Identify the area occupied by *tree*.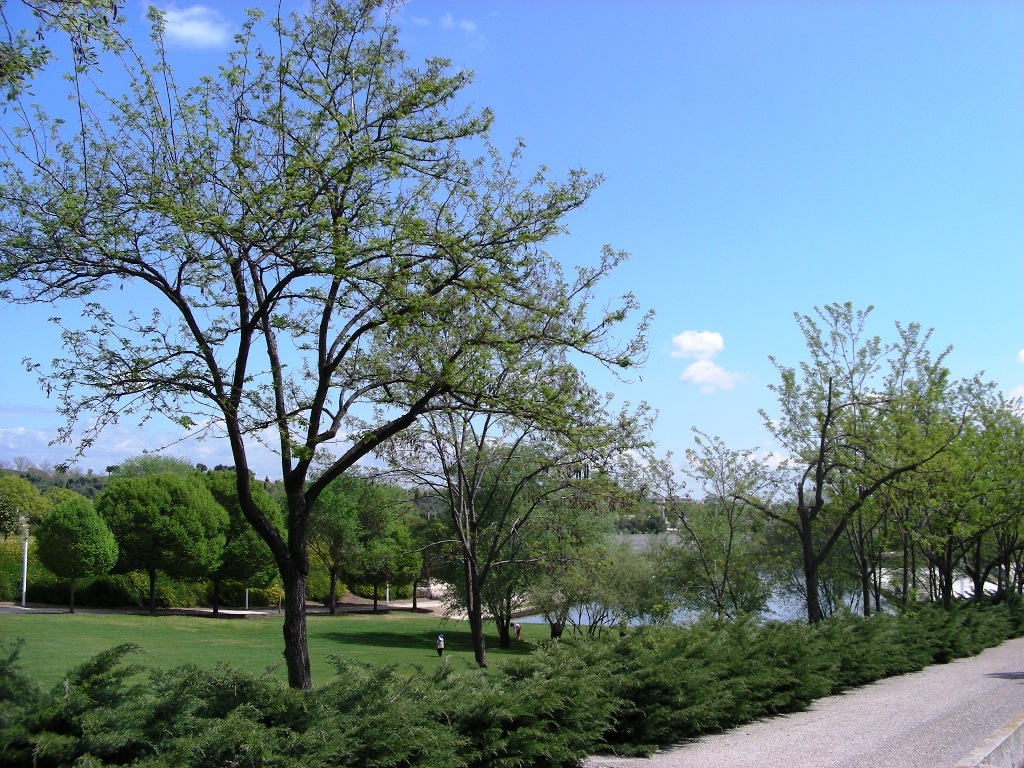
Area: crop(654, 417, 784, 649).
